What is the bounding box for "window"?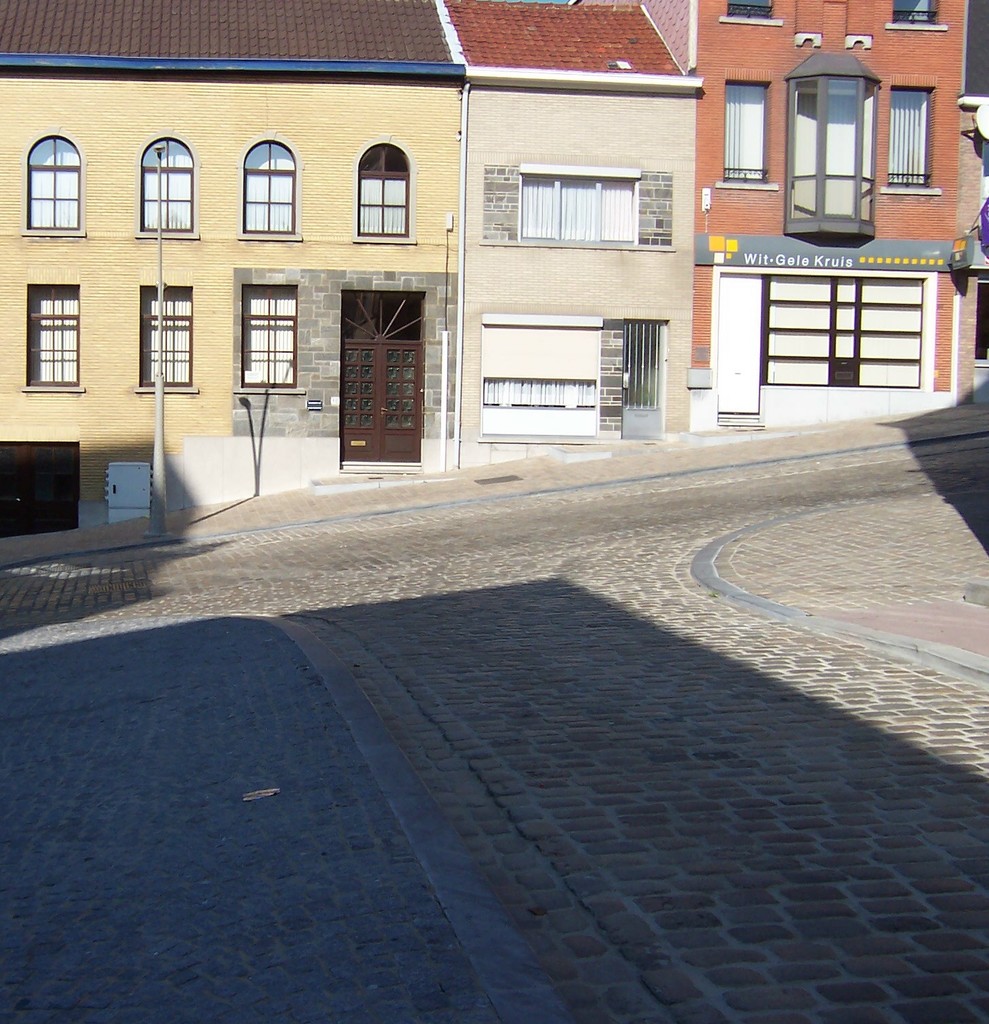
[left=482, top=310, right=605, bottom=436].
